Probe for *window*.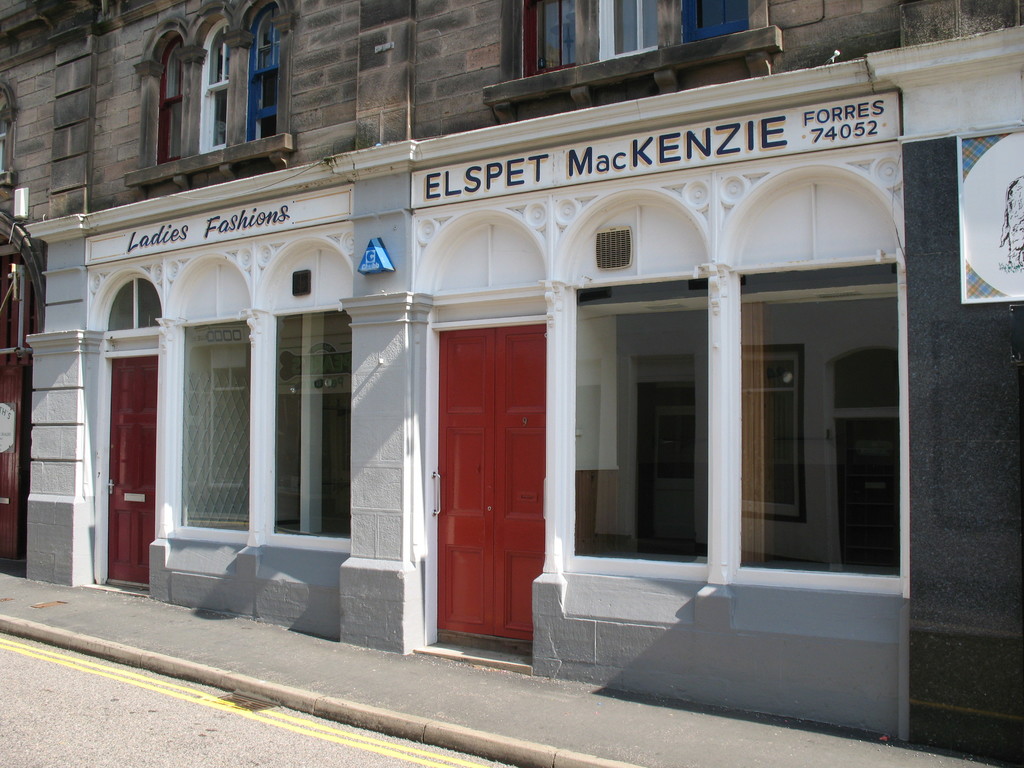
Probe result: x1=693 y1=0 x2=749 y2=35.
